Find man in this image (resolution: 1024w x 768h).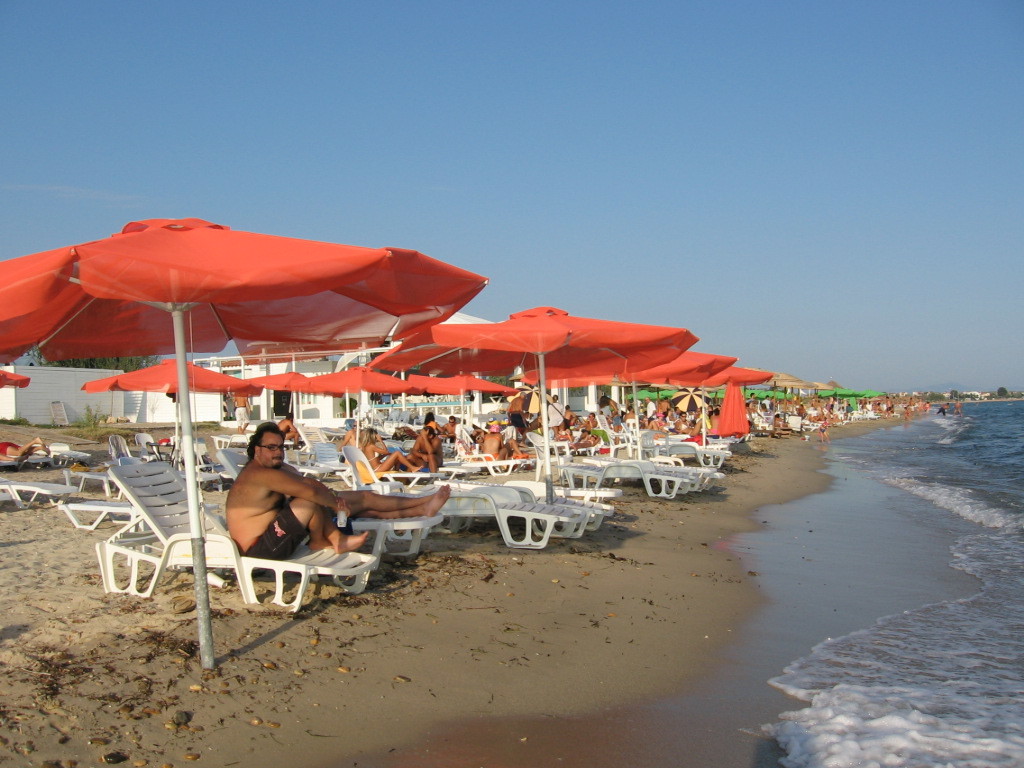
278,411,303,439.
